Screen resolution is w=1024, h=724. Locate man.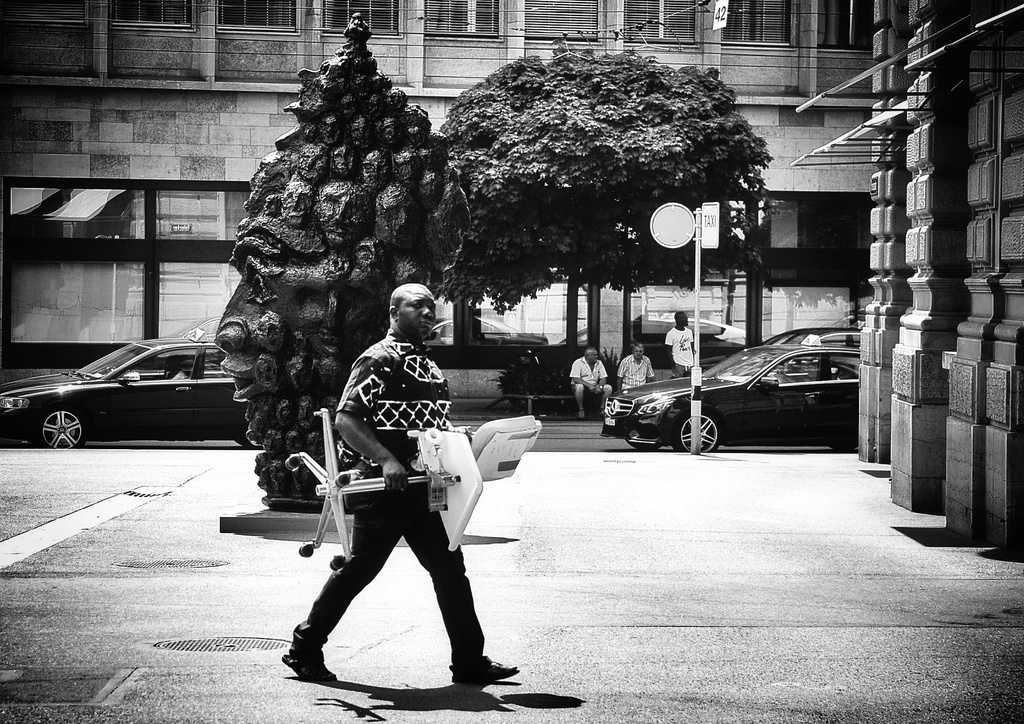
(x1=666, y1=310, x2=696, y2=376).
